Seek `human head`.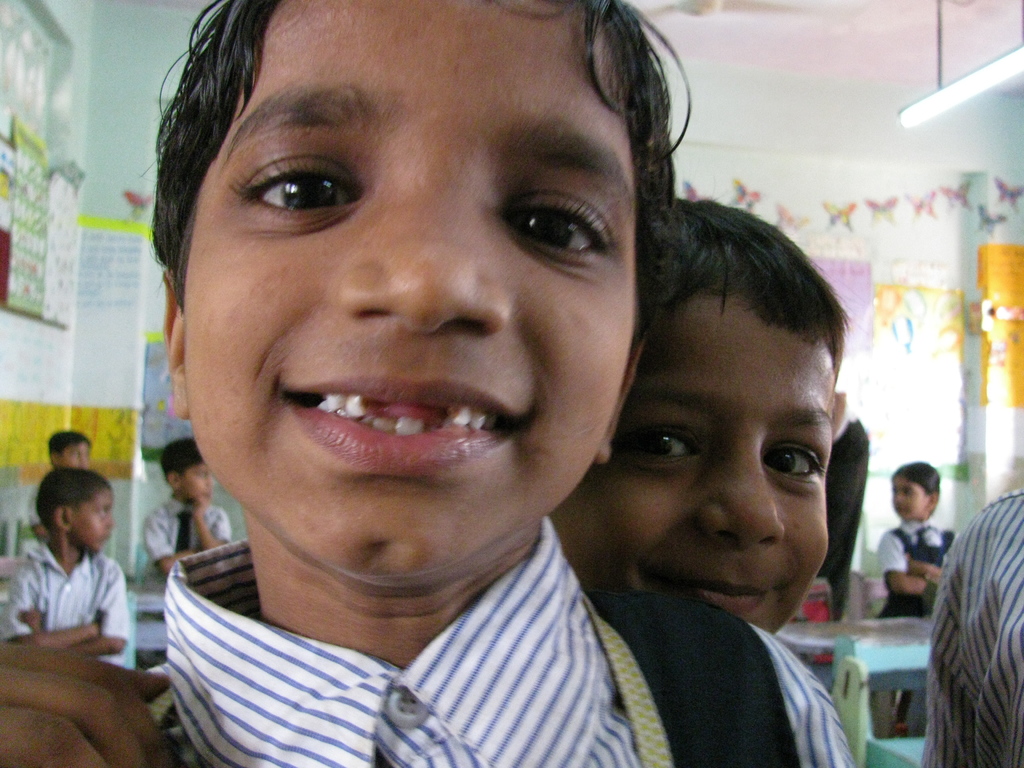
[x1=888, y1=463, x2=941, y2=522].
